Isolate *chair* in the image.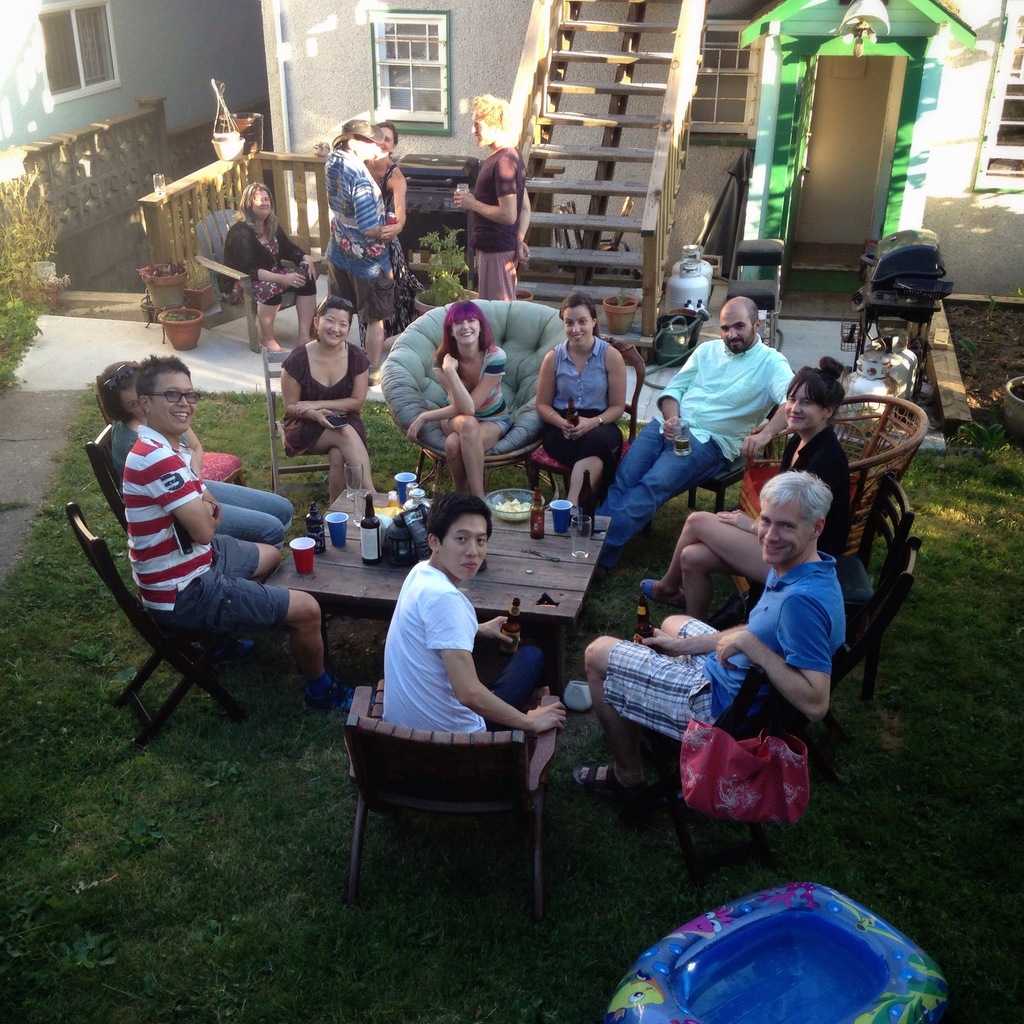
Isolated region: BBox(845, 538, 924, 698).
